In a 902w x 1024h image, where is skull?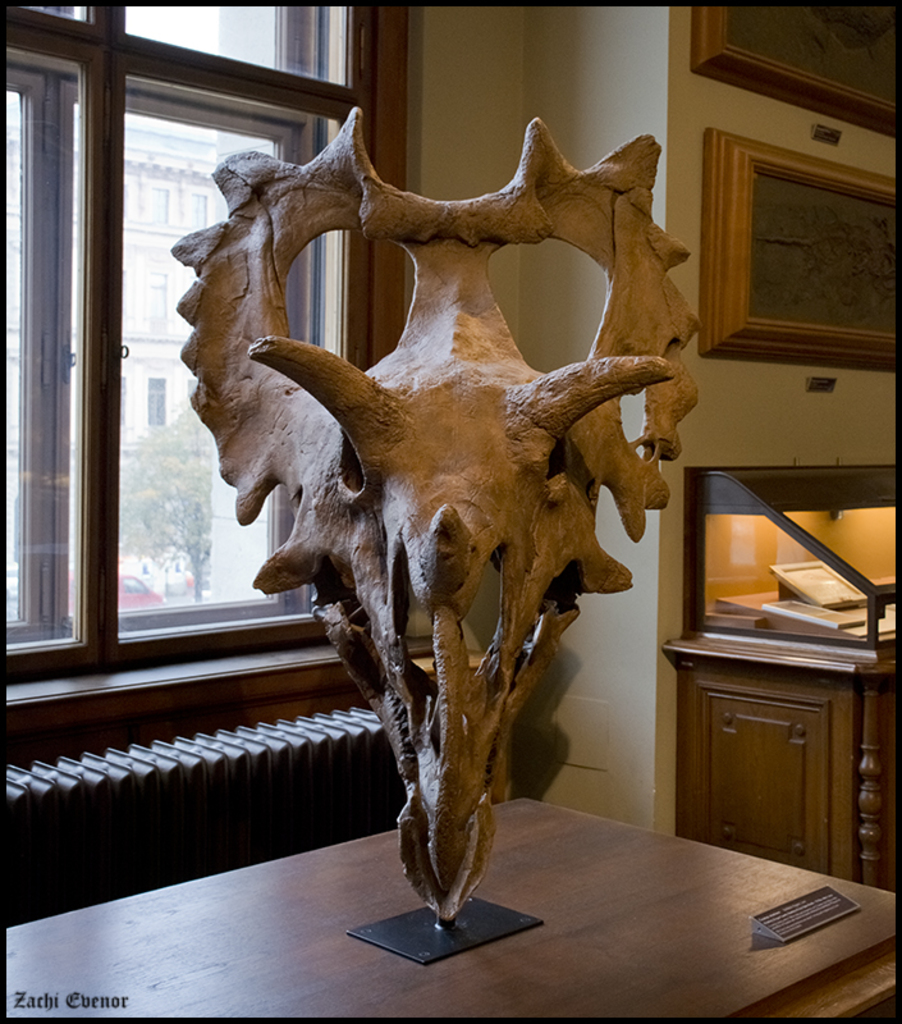
box=[173, 102, 708, 925].
